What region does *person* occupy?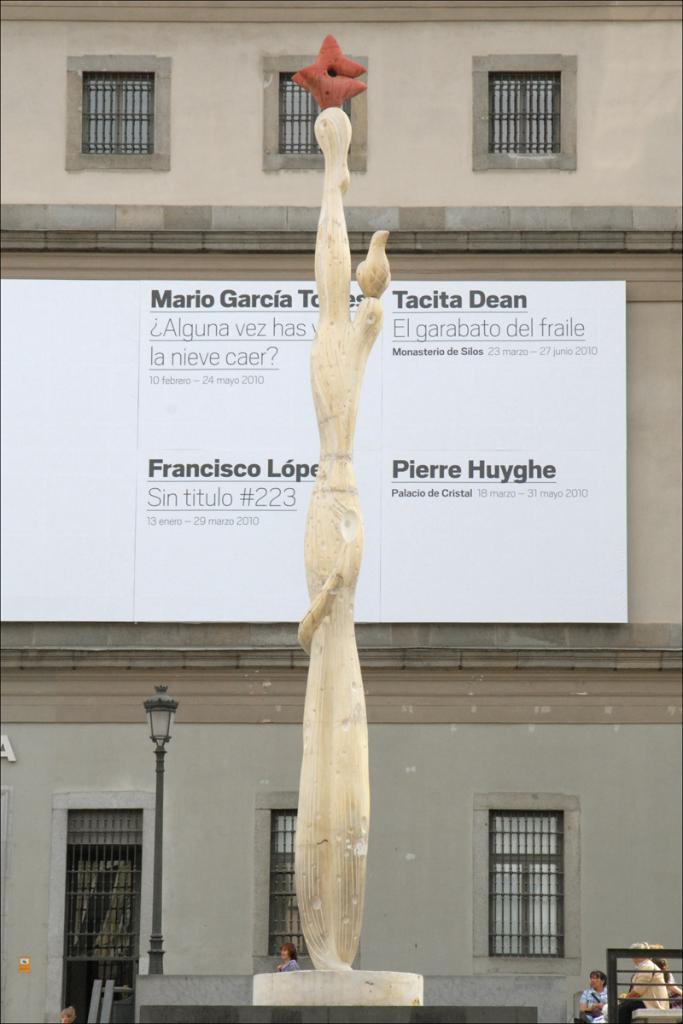
[578, 970, 614, 1023].
